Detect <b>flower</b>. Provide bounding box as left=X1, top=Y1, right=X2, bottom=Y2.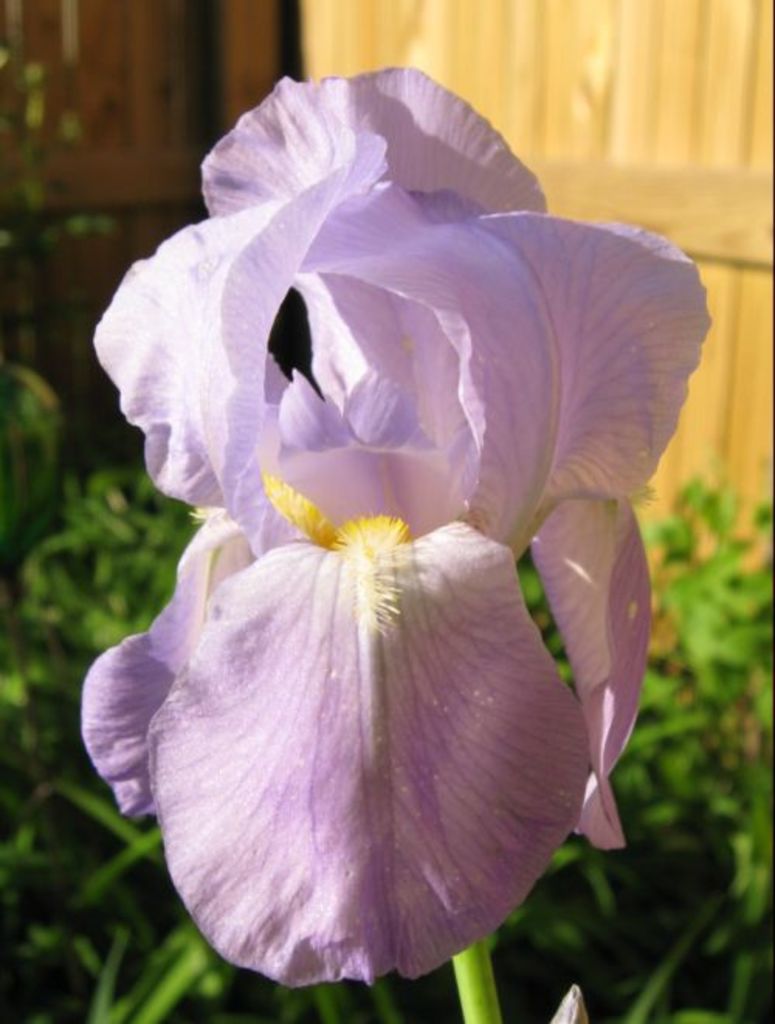
left=57, top=77, right=696, bottom=988.
